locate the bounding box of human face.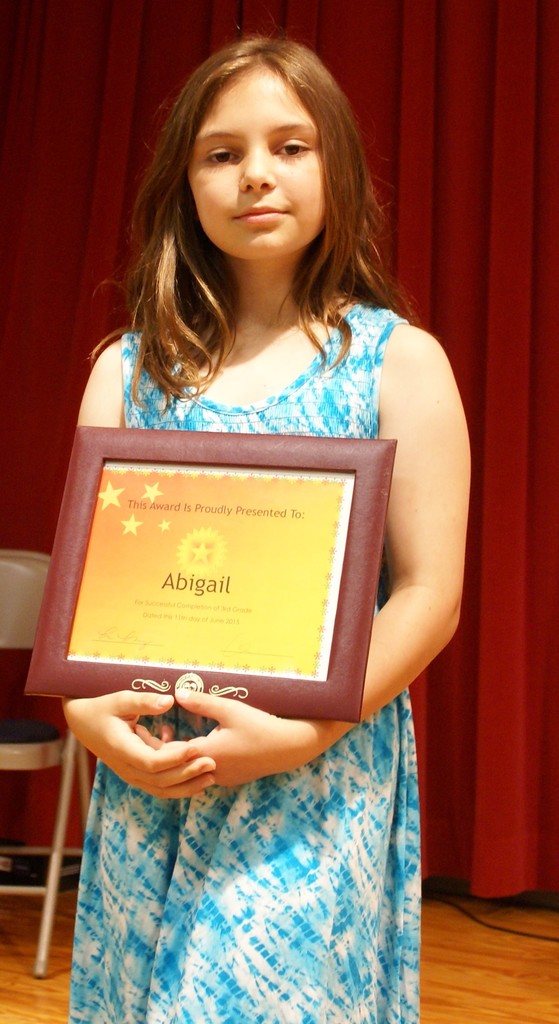
Bounding box: x1=181 y1=63 x2=328 y2=250.
